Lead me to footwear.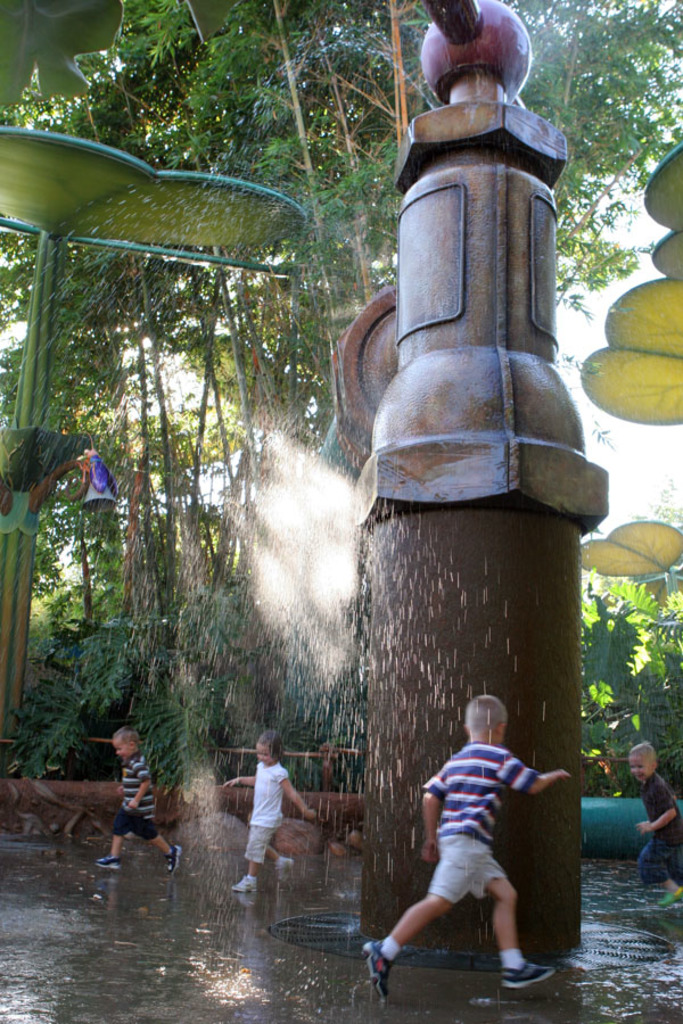
Lead to <box>369,945,403,1011</box>.
